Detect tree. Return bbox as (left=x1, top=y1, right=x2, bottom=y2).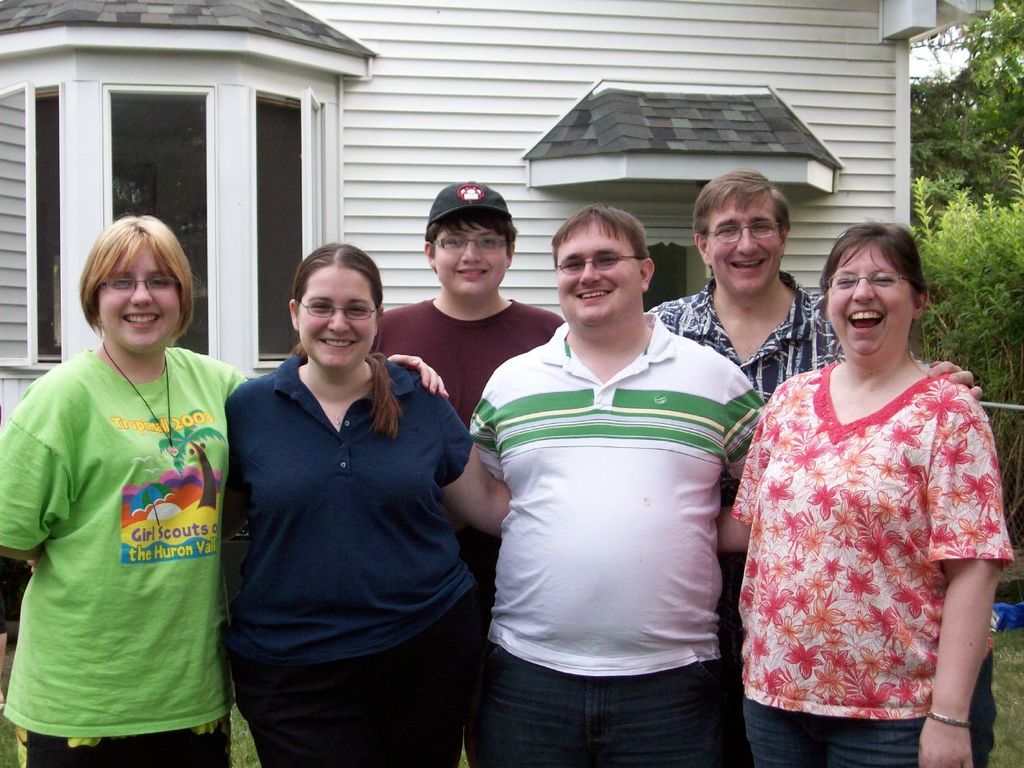
(left=902, top=0, right=1023, bottom=226).
